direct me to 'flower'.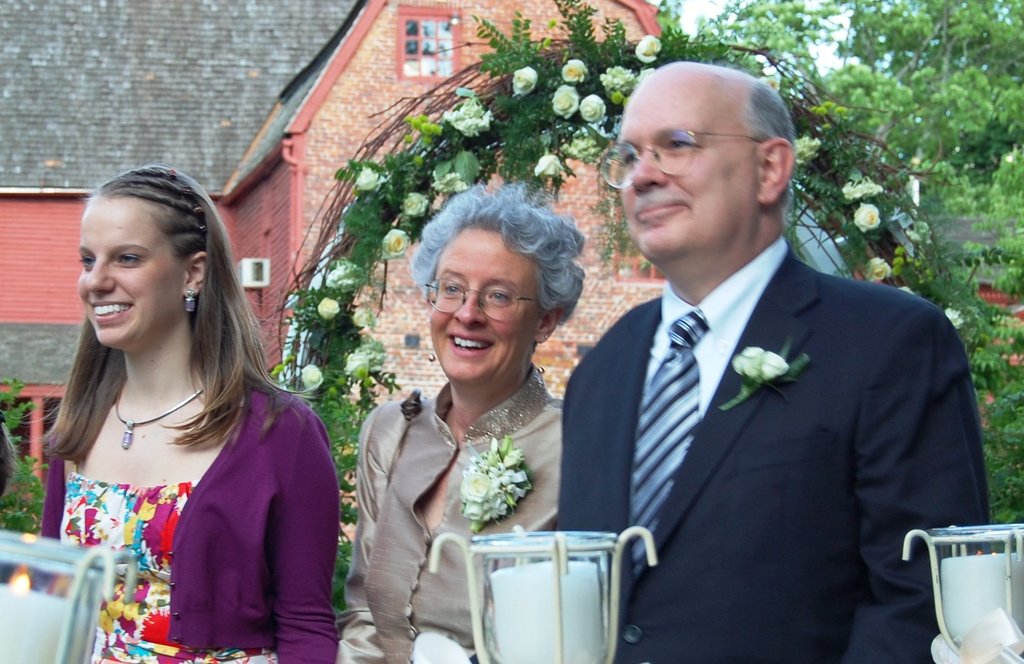
Direction: pyautogui.locateOnScreen(551, 82, 577, 118).
